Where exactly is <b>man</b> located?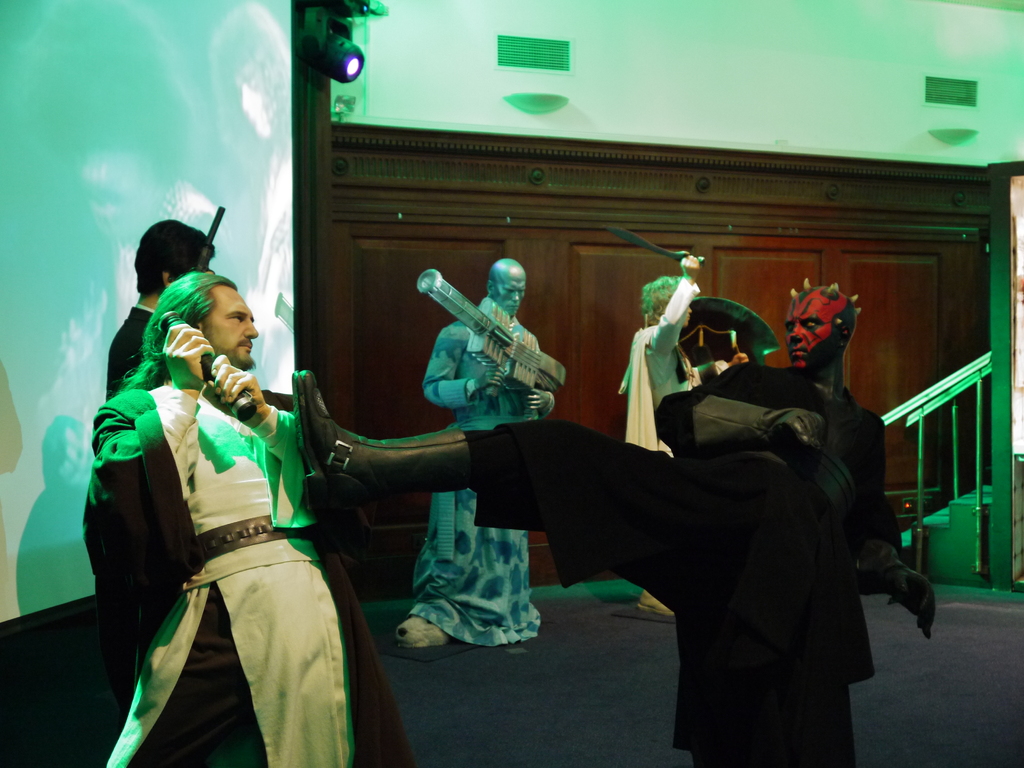
Its bounding box is (x1=392, y1=252, x2=545, y2=664).
